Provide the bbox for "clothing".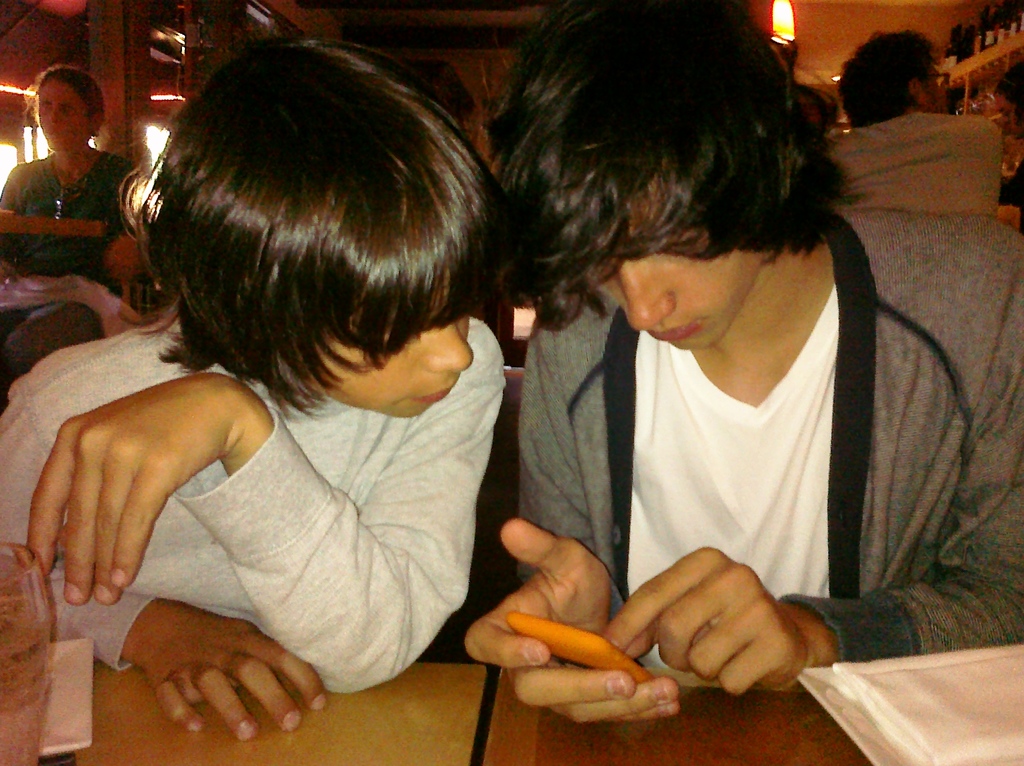
select_region(0, 147, 135, 286).
